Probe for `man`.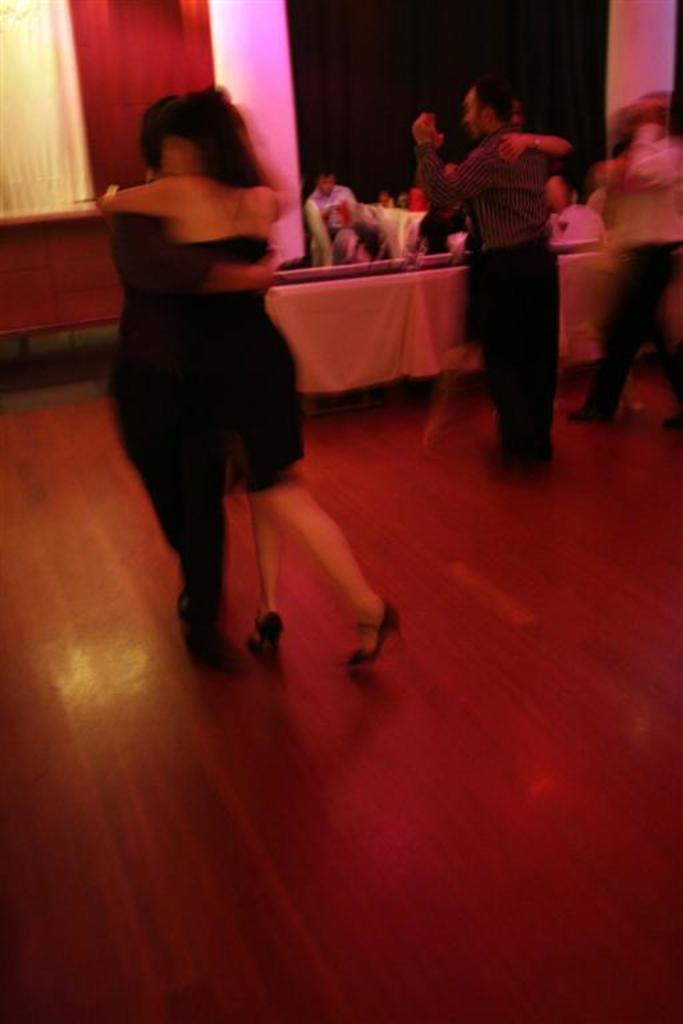
Probe result: (434,77,592,479).
